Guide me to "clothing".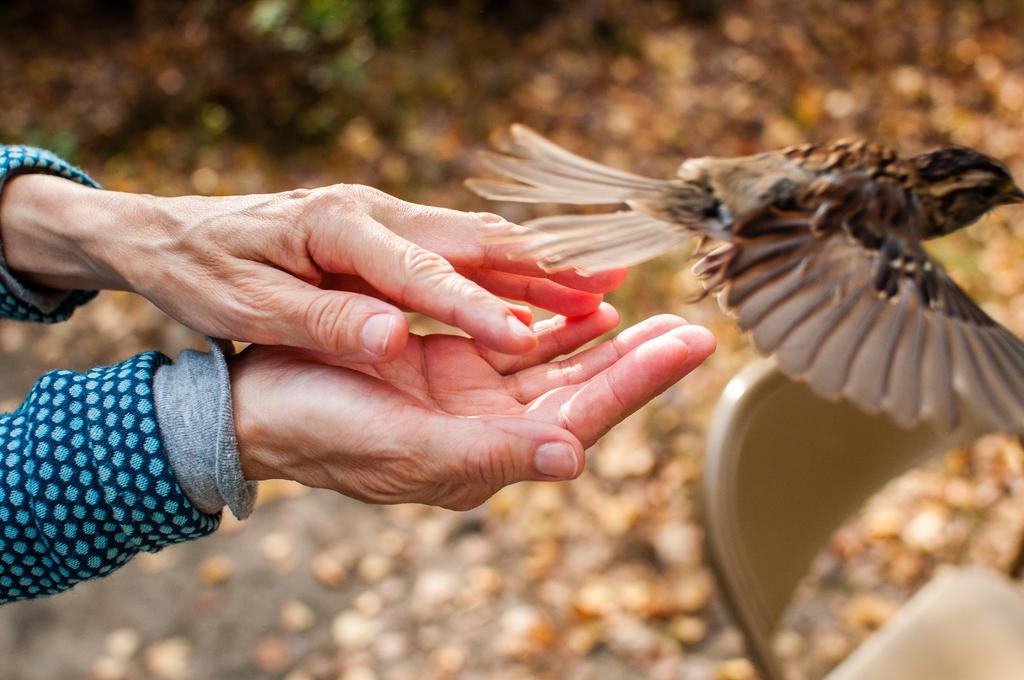
Guidance: detection(0, 126, 257, 636).
